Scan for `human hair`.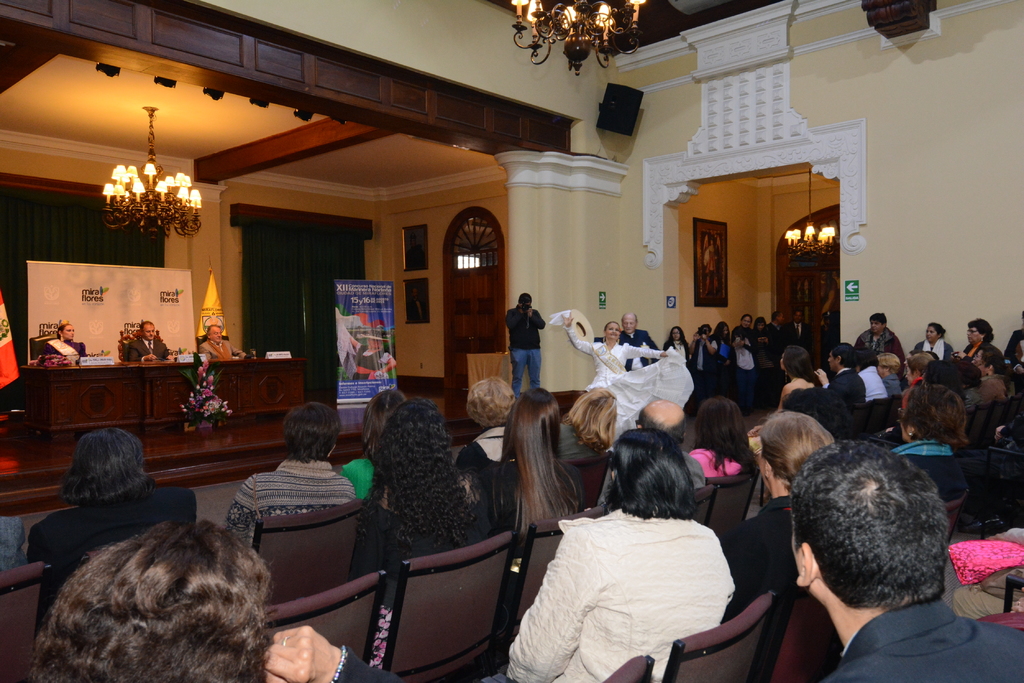
Scan result: [278, 401, 341, 465].
